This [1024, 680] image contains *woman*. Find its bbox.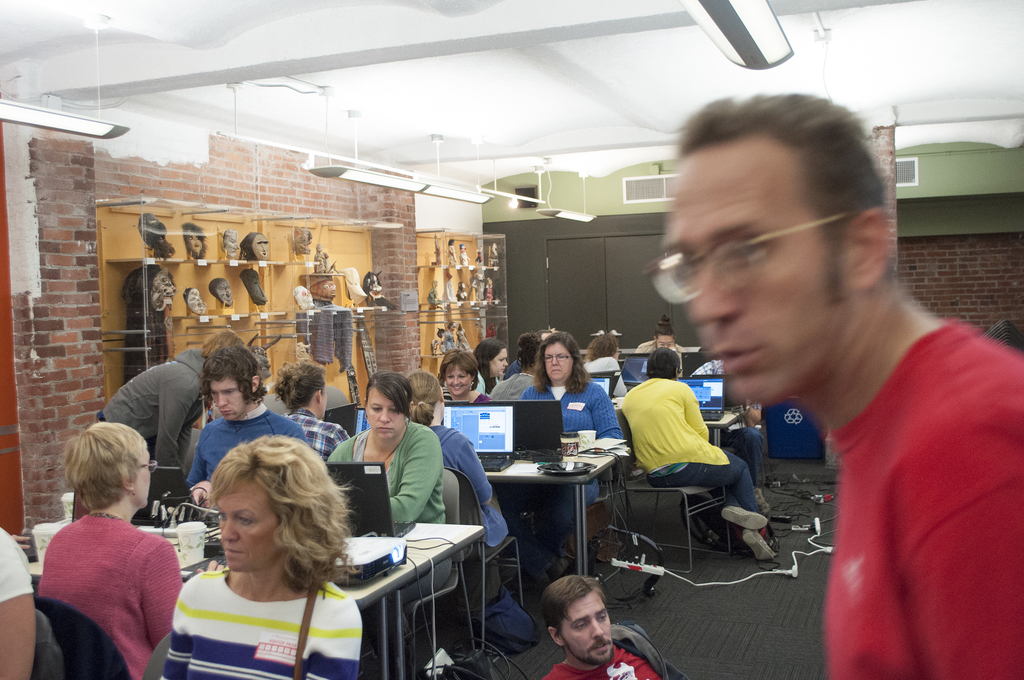
select_region(581, 336, 627, 395).
